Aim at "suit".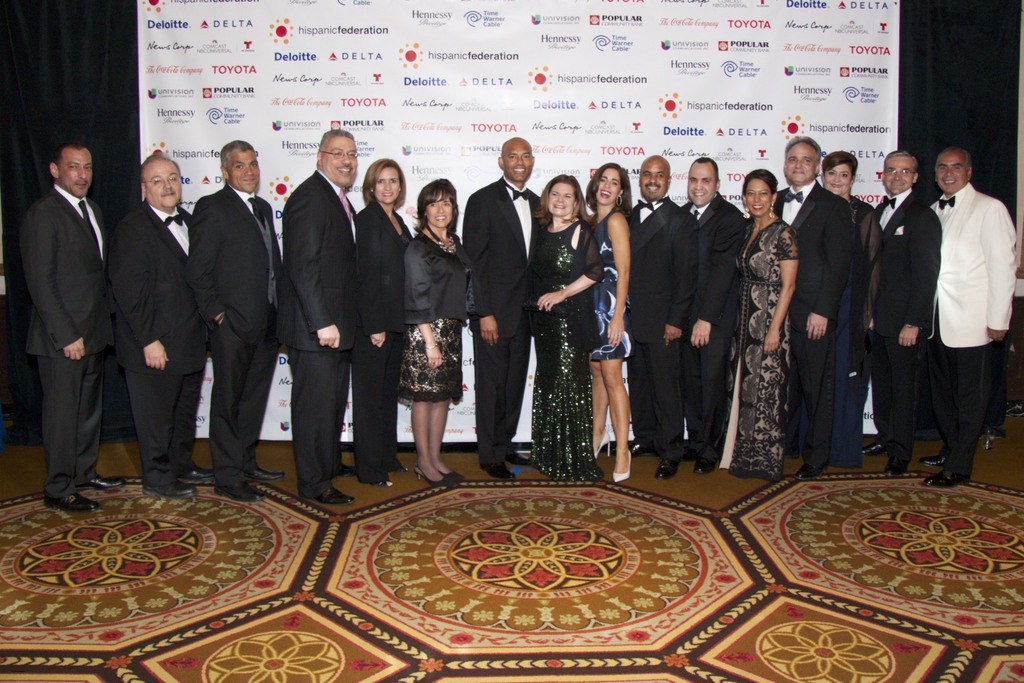
Aimed at (462, 173, 547, 463).
